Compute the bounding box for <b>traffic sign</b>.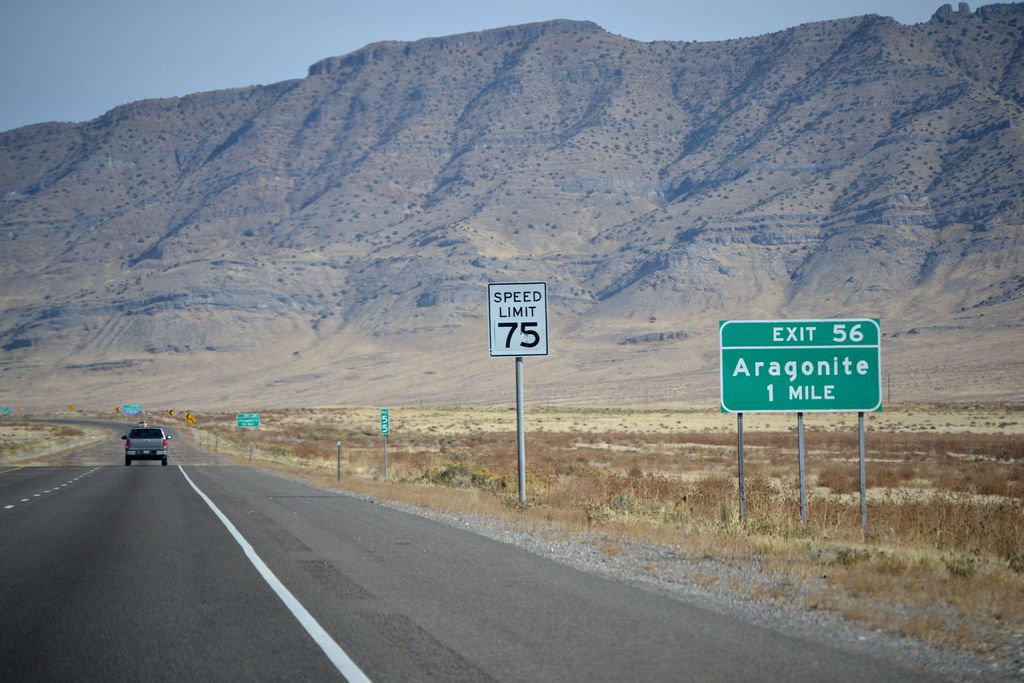
(x1=719, y1=320, x2=885, y2=416).
